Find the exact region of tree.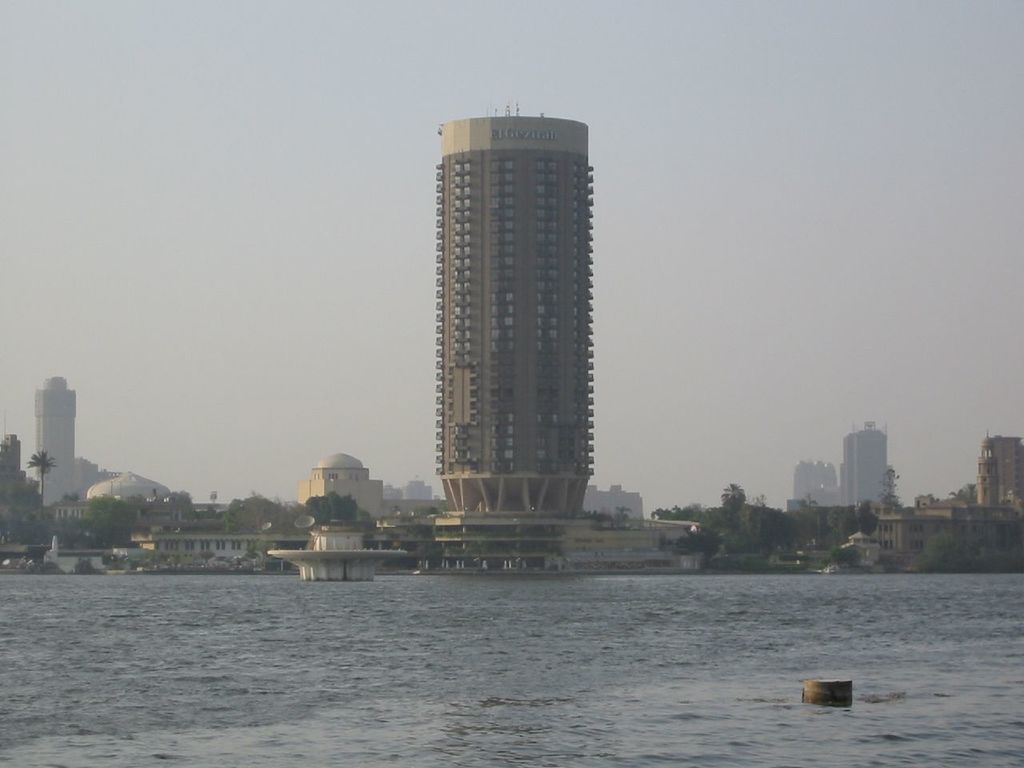
Exact region: (left=826, top=502, right=861, bottom=544).
